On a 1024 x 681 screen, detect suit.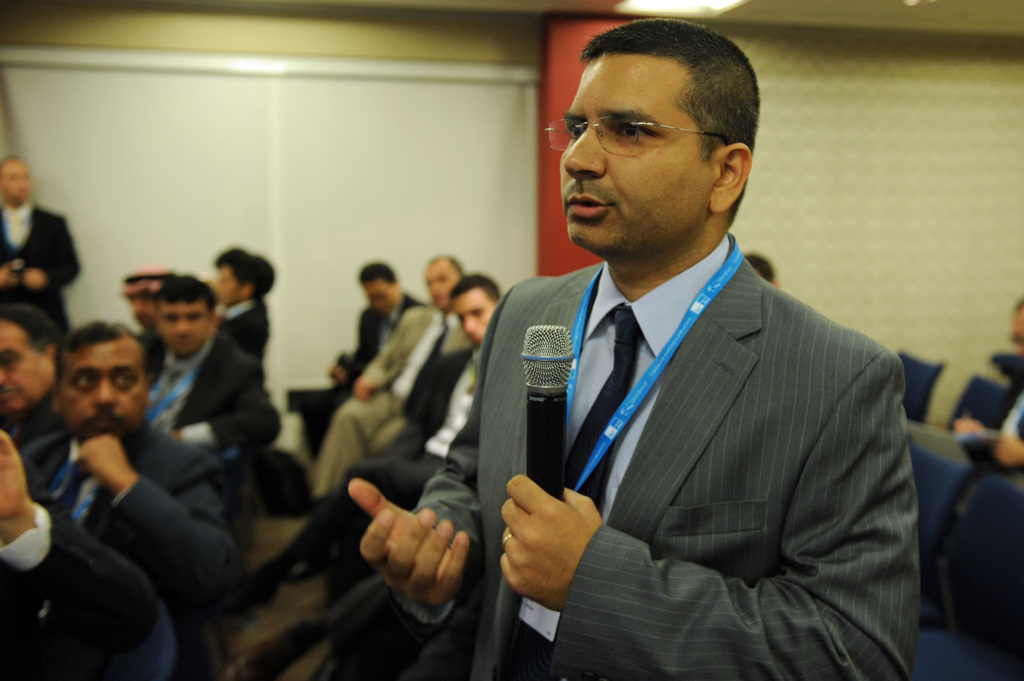
[291, 298, 479, 488].
